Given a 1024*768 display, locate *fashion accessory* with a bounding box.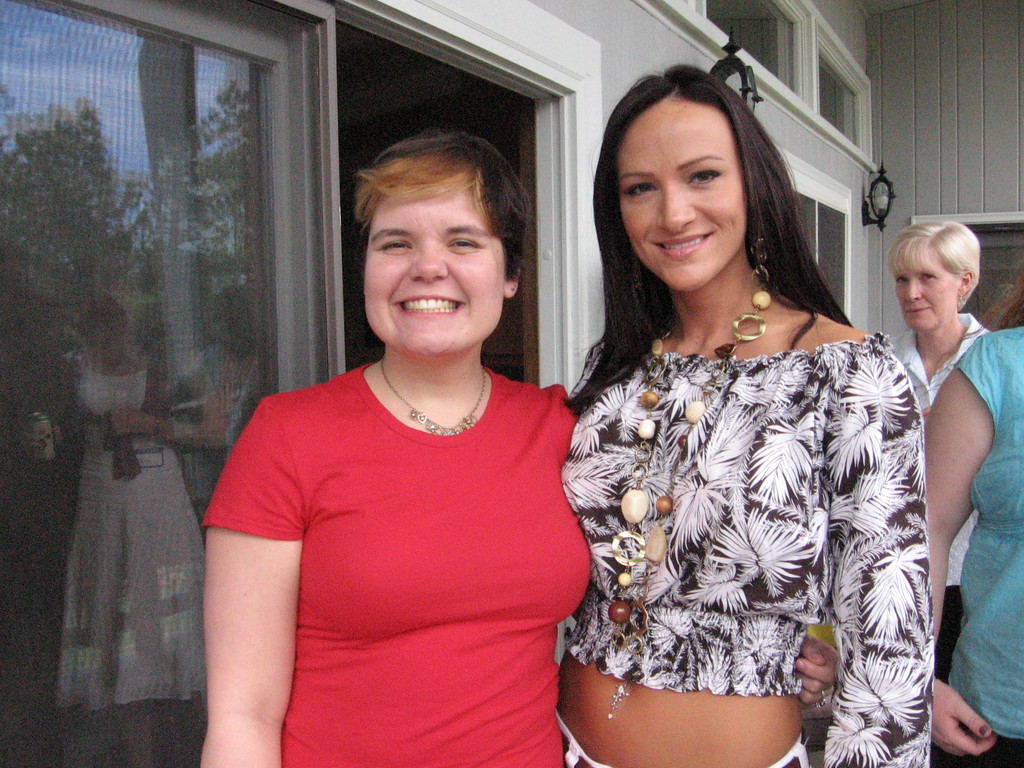
Located: 380/354/488/436.
